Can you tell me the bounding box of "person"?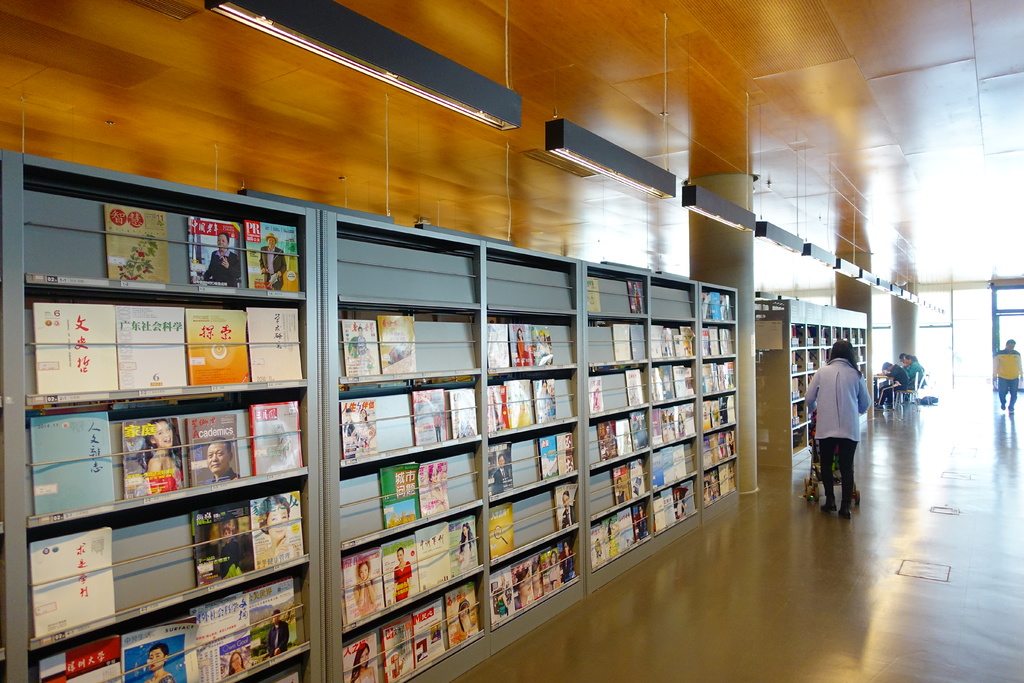
bbox(205, 436, 239, 484).
